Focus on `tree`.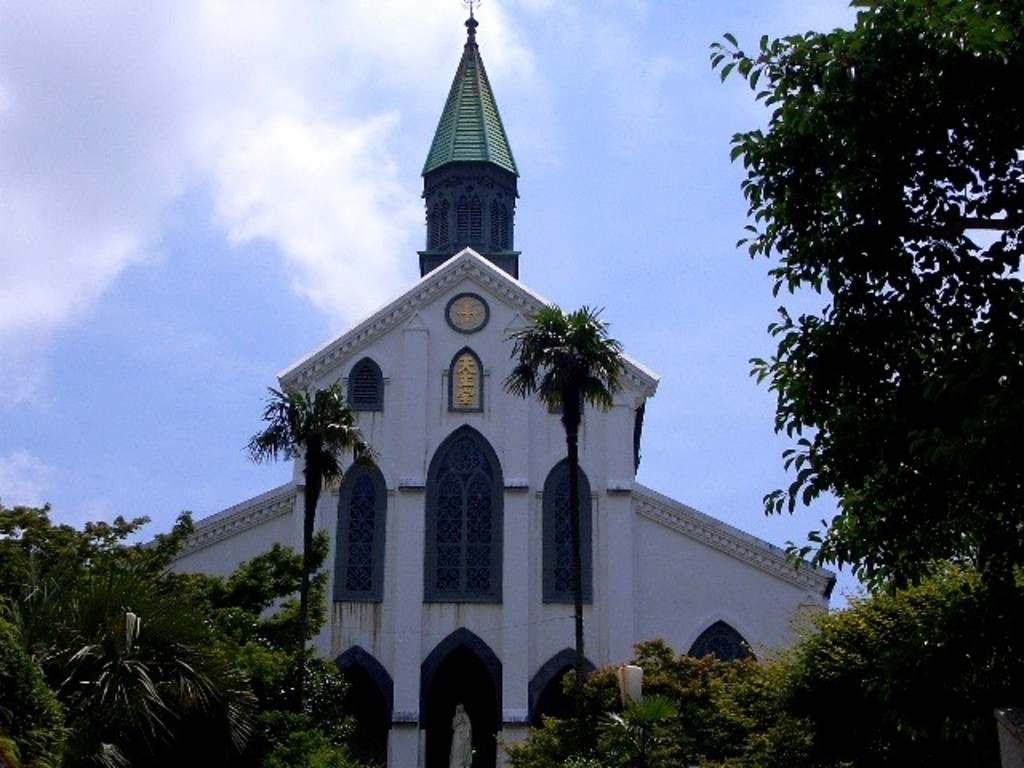
Focused at <box>235,376,374,766</box>.
